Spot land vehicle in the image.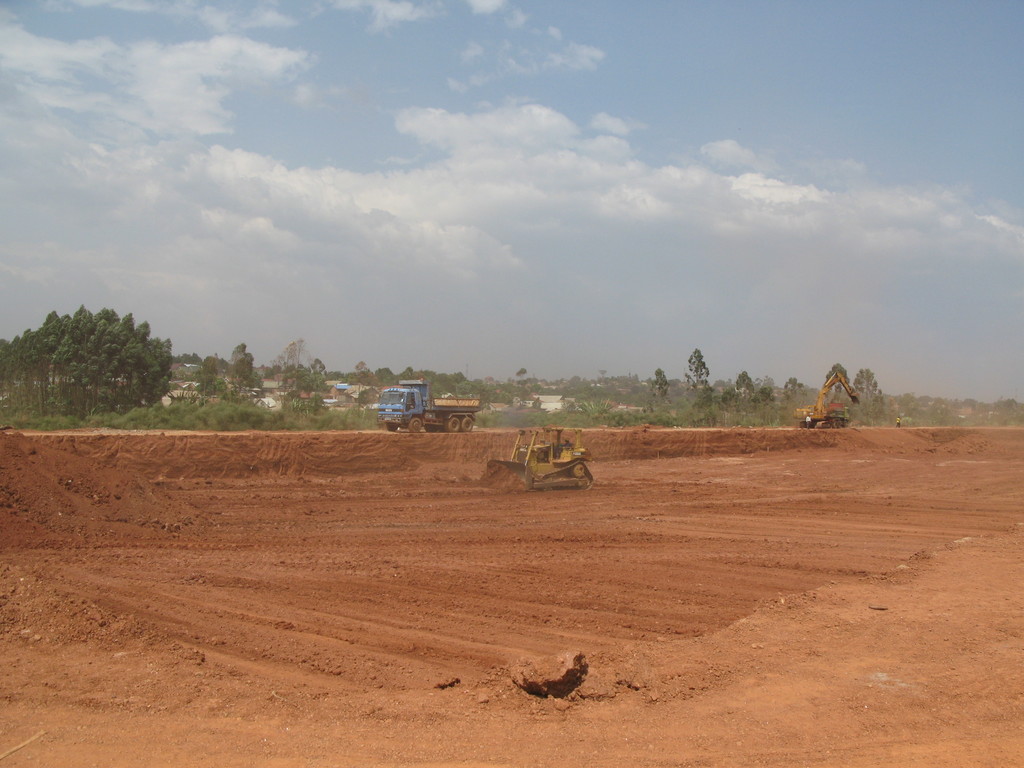
land vehicle found at (492,429,602,498).
